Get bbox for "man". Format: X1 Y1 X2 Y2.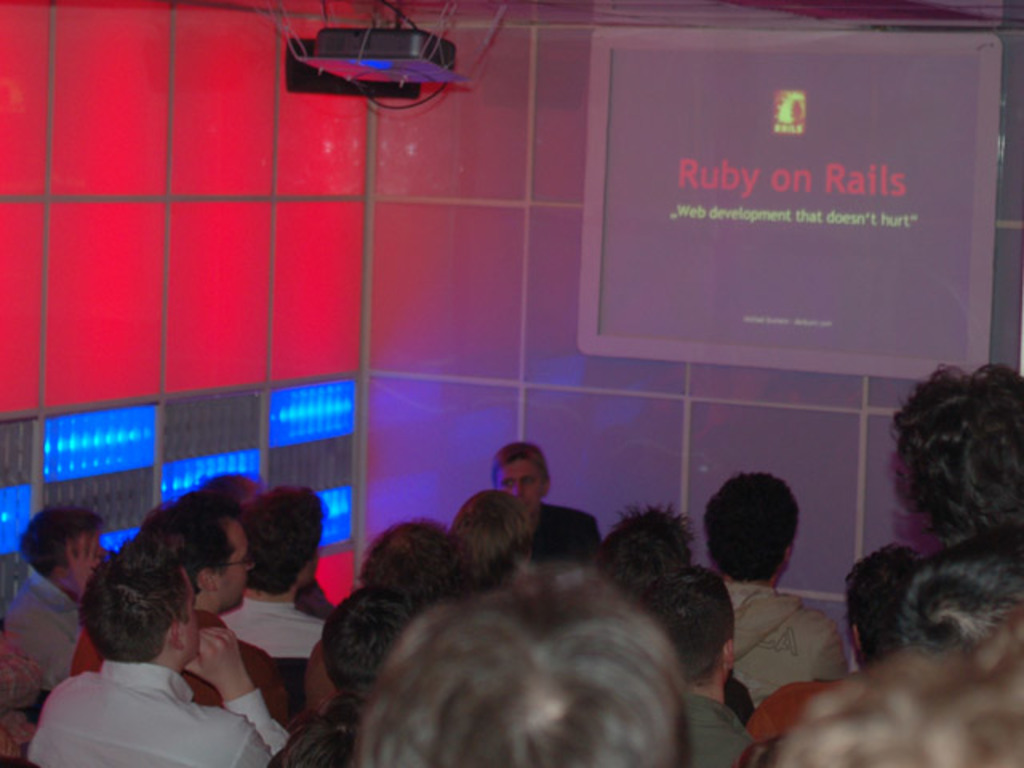
70 502 285 730.
